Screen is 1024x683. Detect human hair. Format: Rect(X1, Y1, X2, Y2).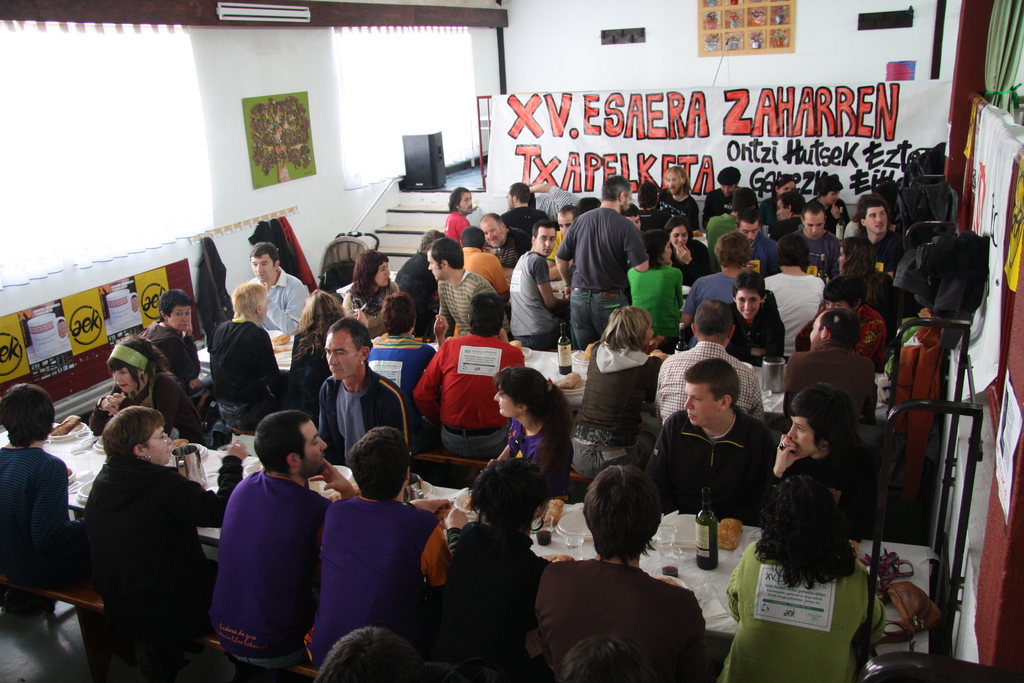
Rect(803, 199, 822, 221).
